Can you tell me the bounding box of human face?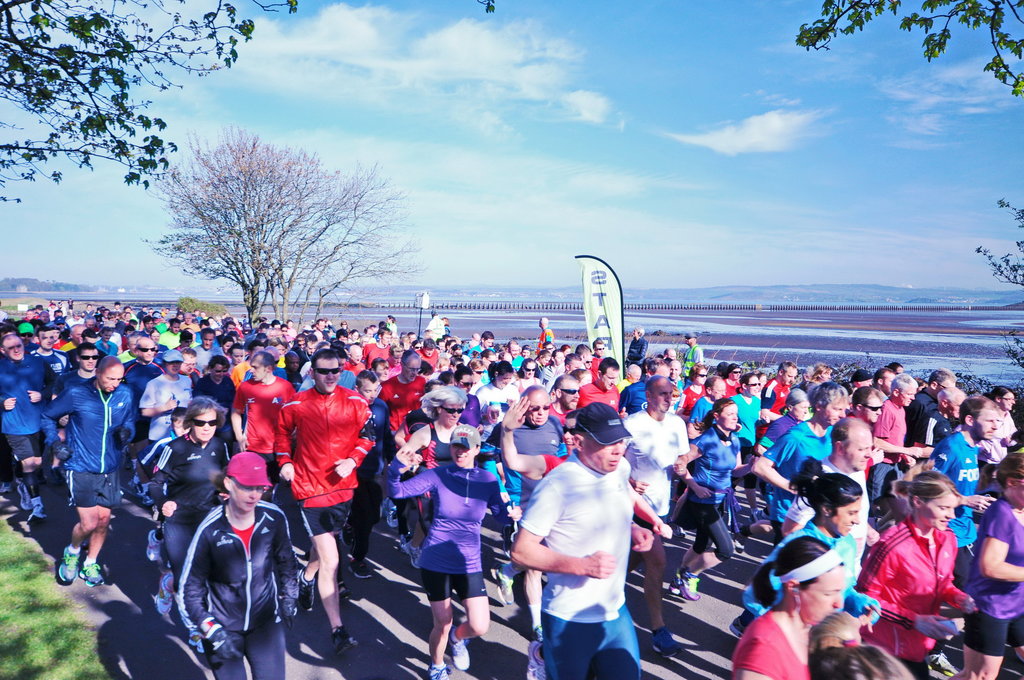
[861,390,884,424].
